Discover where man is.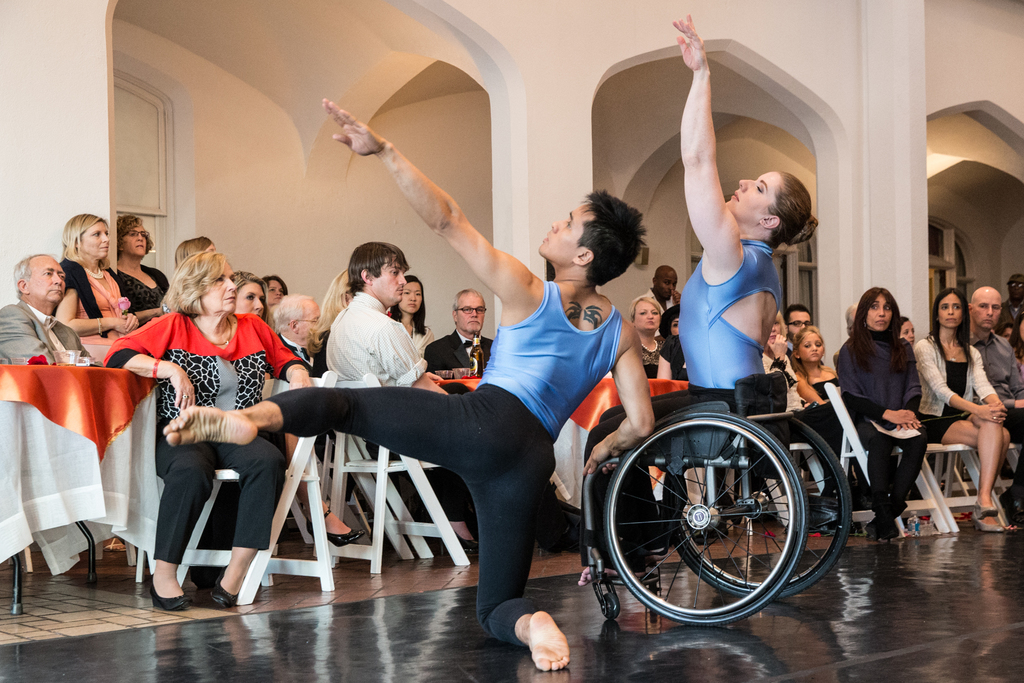
Discovered at [left=962, top=274, right=1023, bottom=483].
